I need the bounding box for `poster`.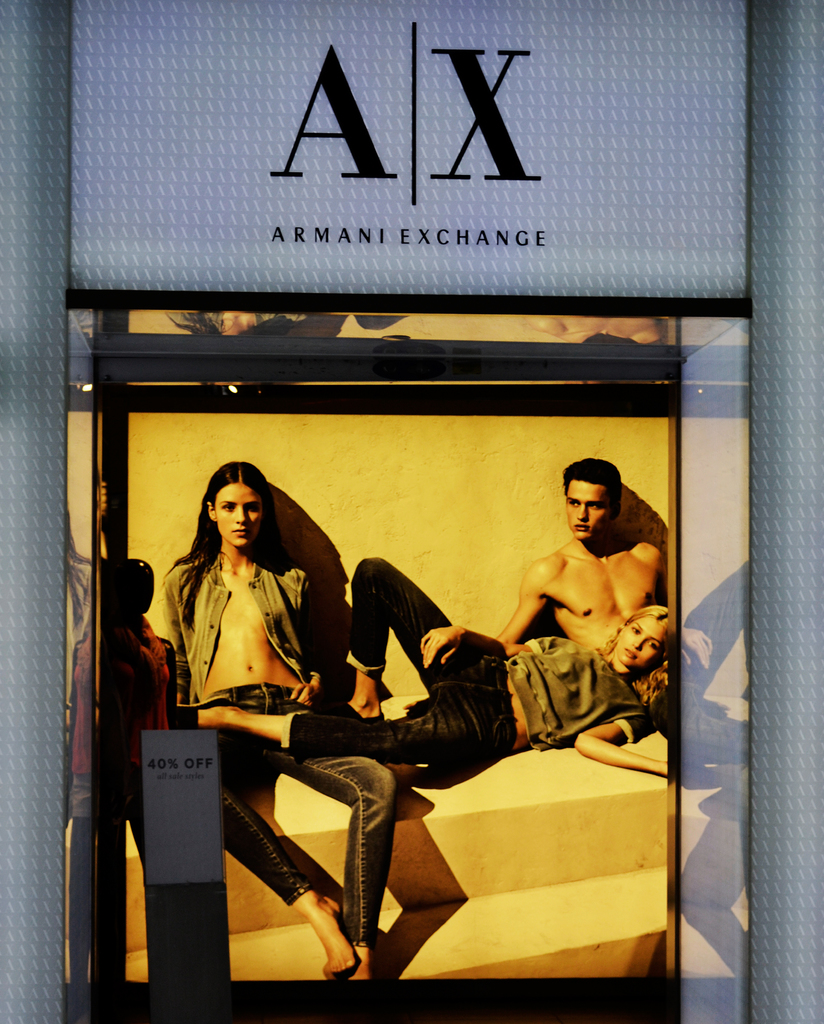
Here it is: bbox=[90, 306, 679, 1023].
